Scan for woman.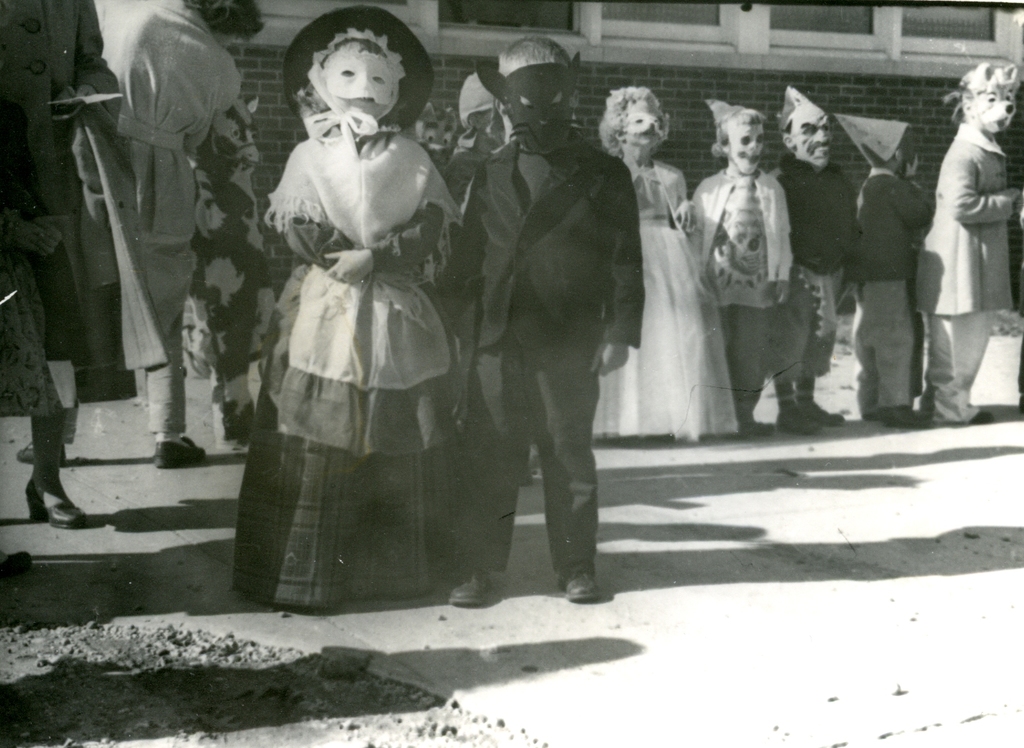
Scan result: left=589, top=87, right=737, bottom=440.
